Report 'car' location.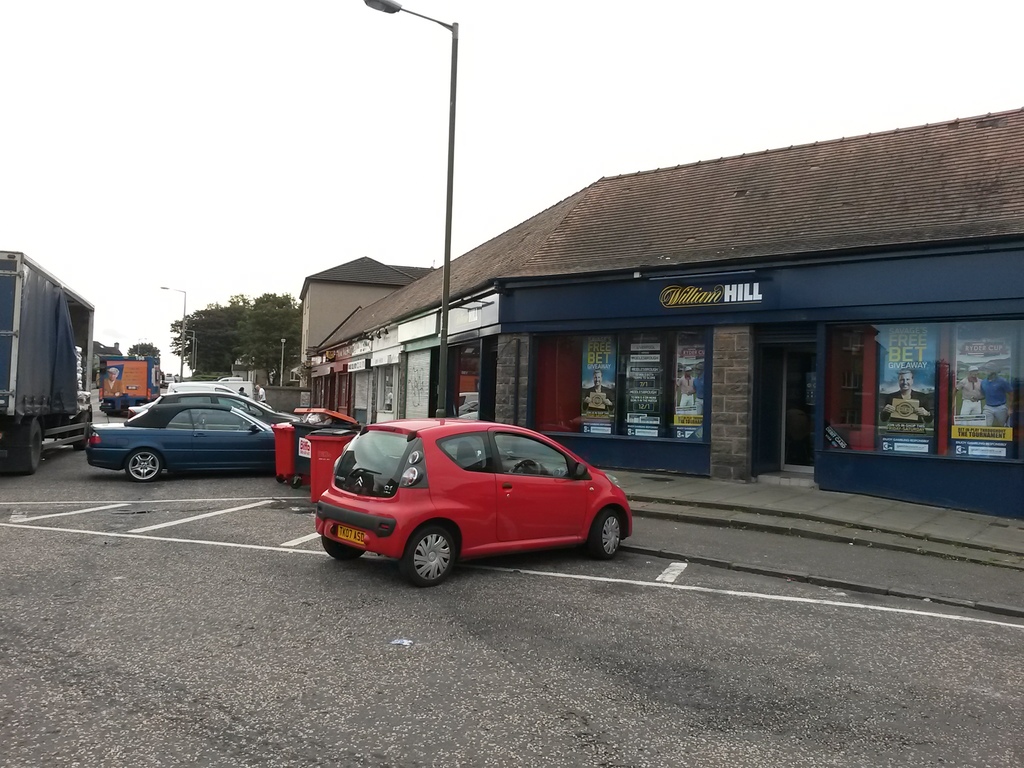
Report: <region>86, 401, 305, 478</region>.
